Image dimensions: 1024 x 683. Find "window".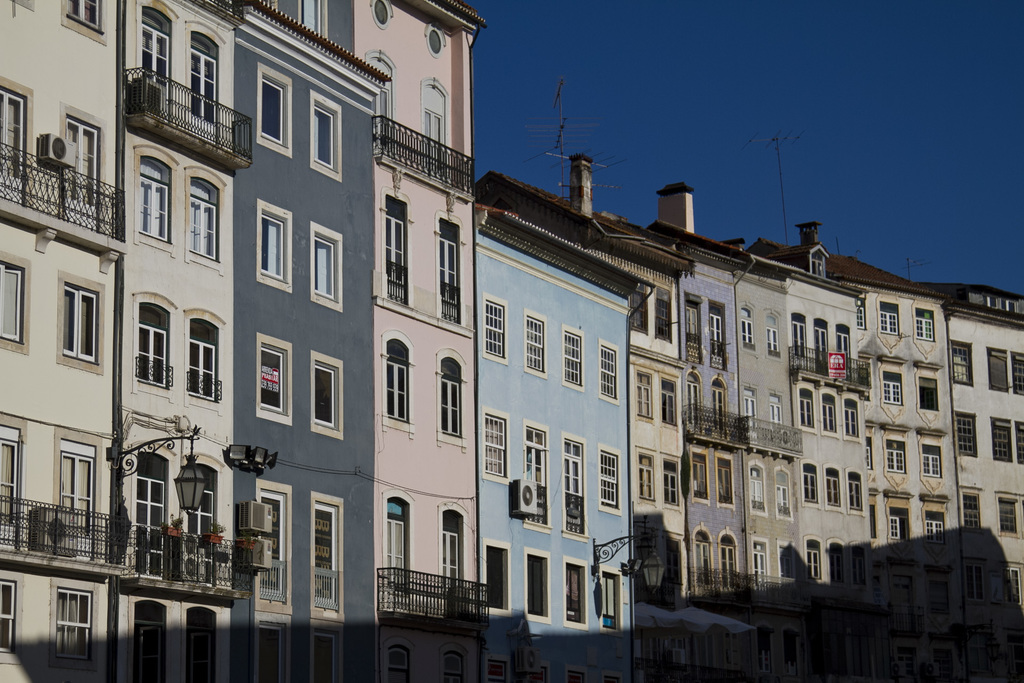
{"left": 257, "top": 57, "right": 294, "bottom": 156}.
